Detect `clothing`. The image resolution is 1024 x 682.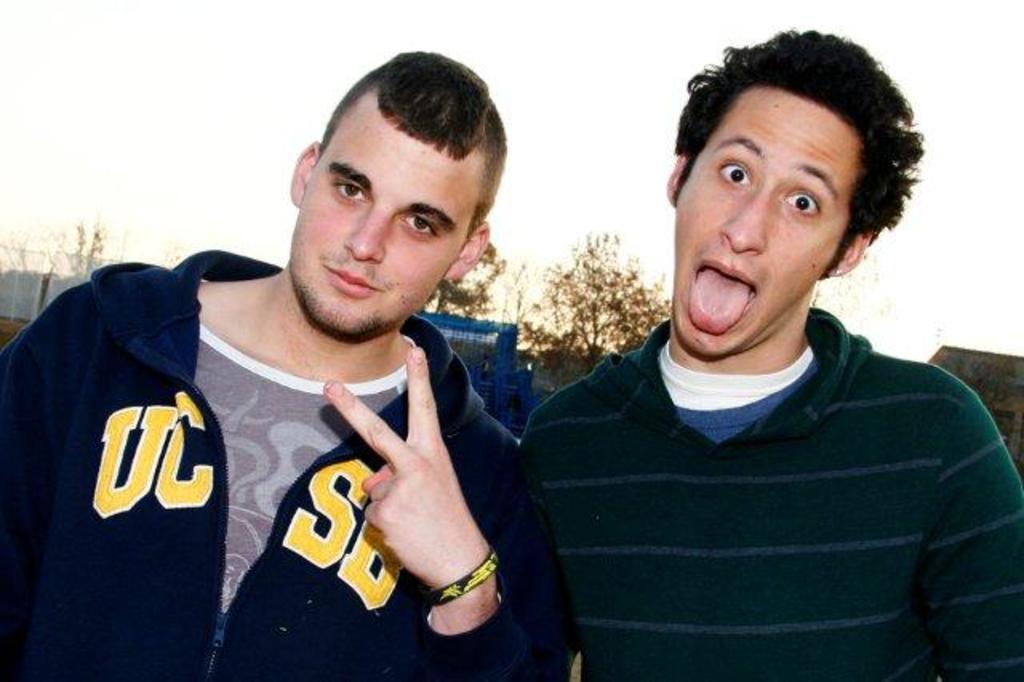
(x1=45, y1=266, x2=536, y2=660).
